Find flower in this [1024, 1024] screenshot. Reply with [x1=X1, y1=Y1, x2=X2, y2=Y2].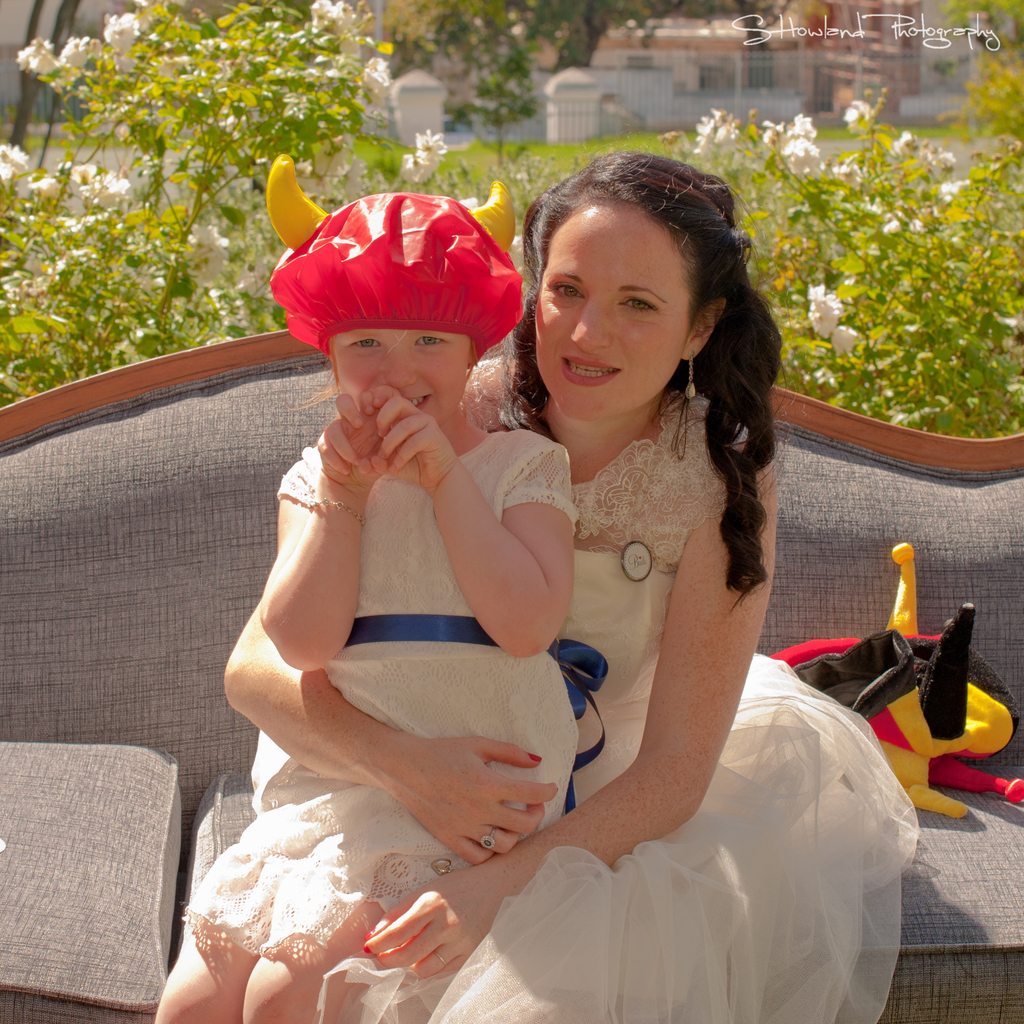
[x1=0, y1=134, x2=35, y2=197].
